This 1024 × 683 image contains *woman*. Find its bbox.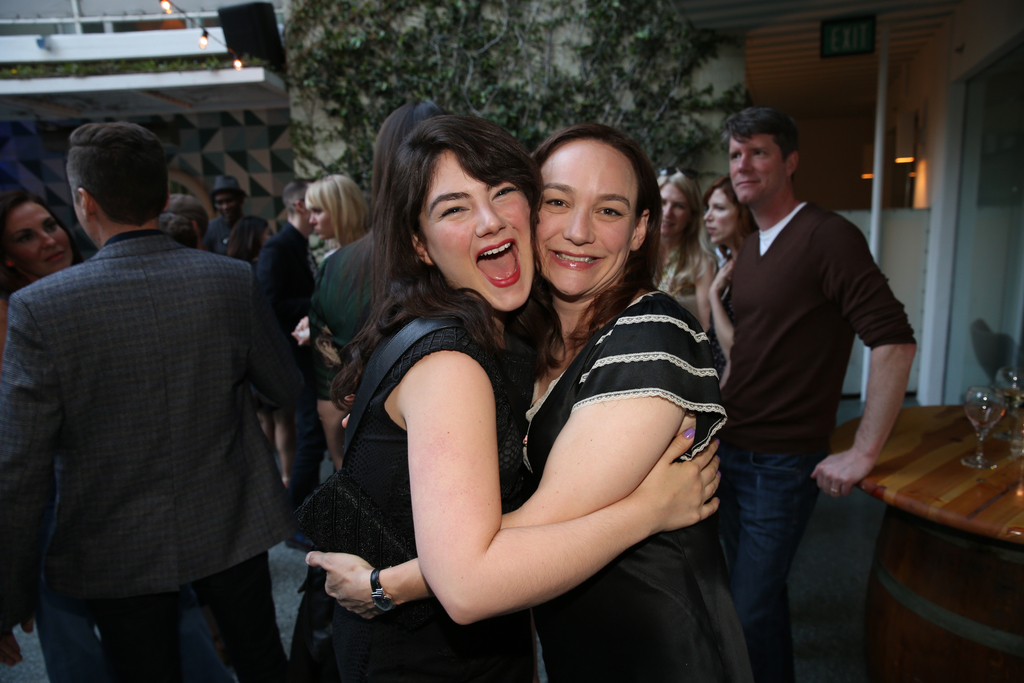
(x1=643, y1=169, x2=721, y2=334).
